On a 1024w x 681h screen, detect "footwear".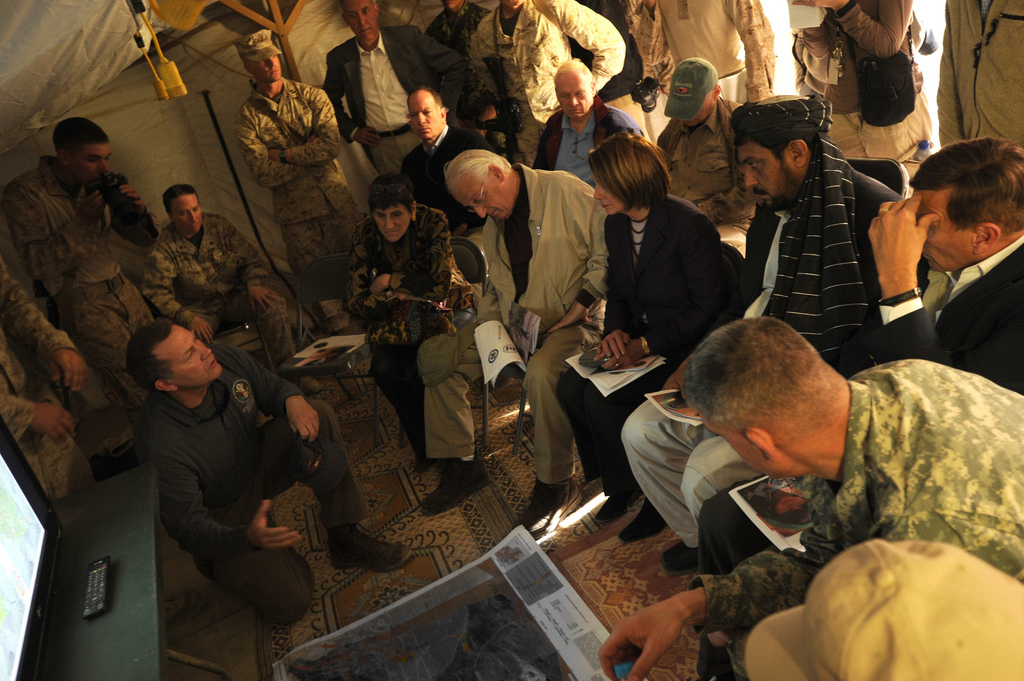
<bbox>326, 526, 412, 573</bbox>.
